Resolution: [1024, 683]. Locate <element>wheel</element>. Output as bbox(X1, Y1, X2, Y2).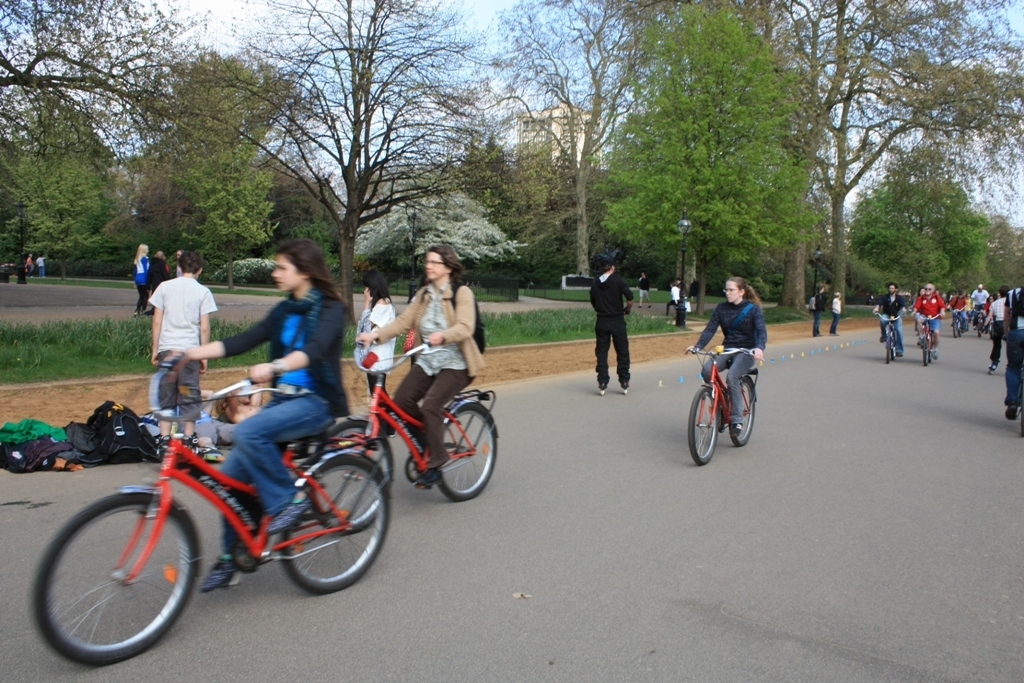
bbox(922, 335, 930, 365).
